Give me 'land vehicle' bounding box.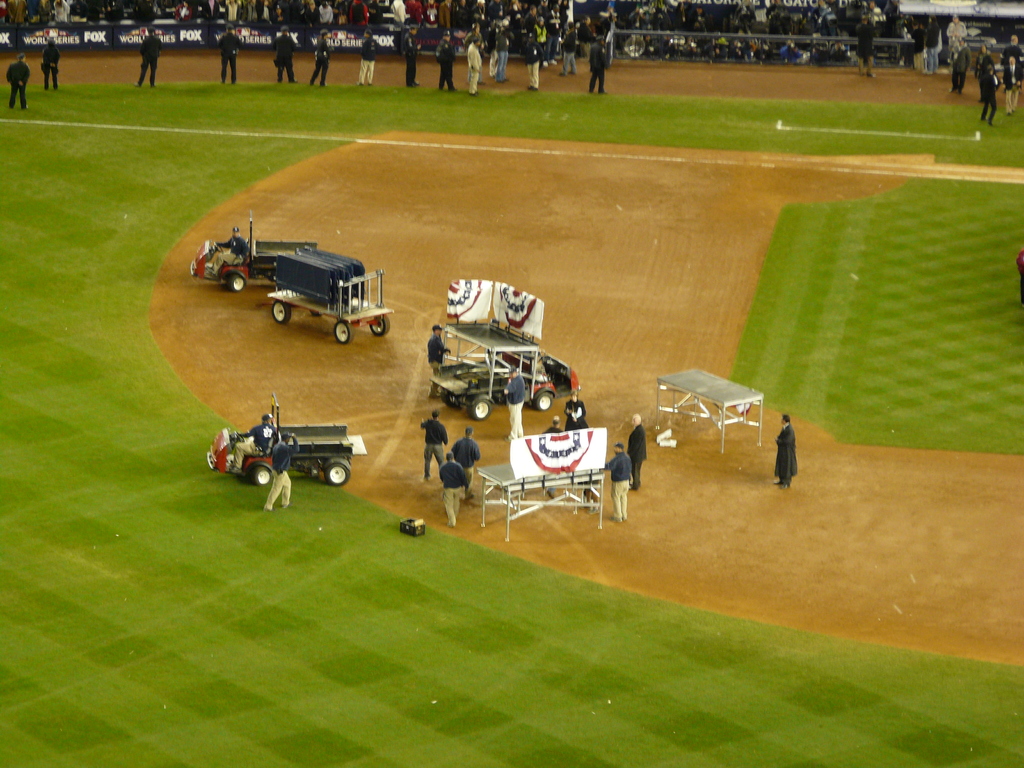
(x1=203, y1=410, x2=362, y2=493).
